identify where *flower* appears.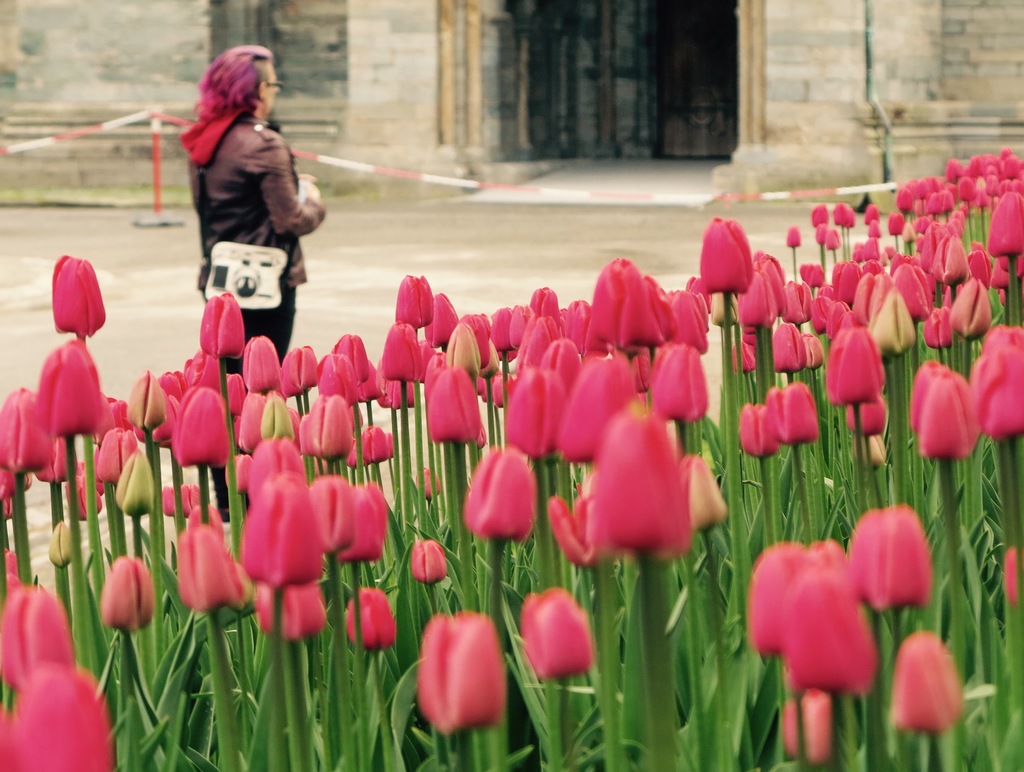
Appears at [left=246, top=334, right=280, bottom=383].
